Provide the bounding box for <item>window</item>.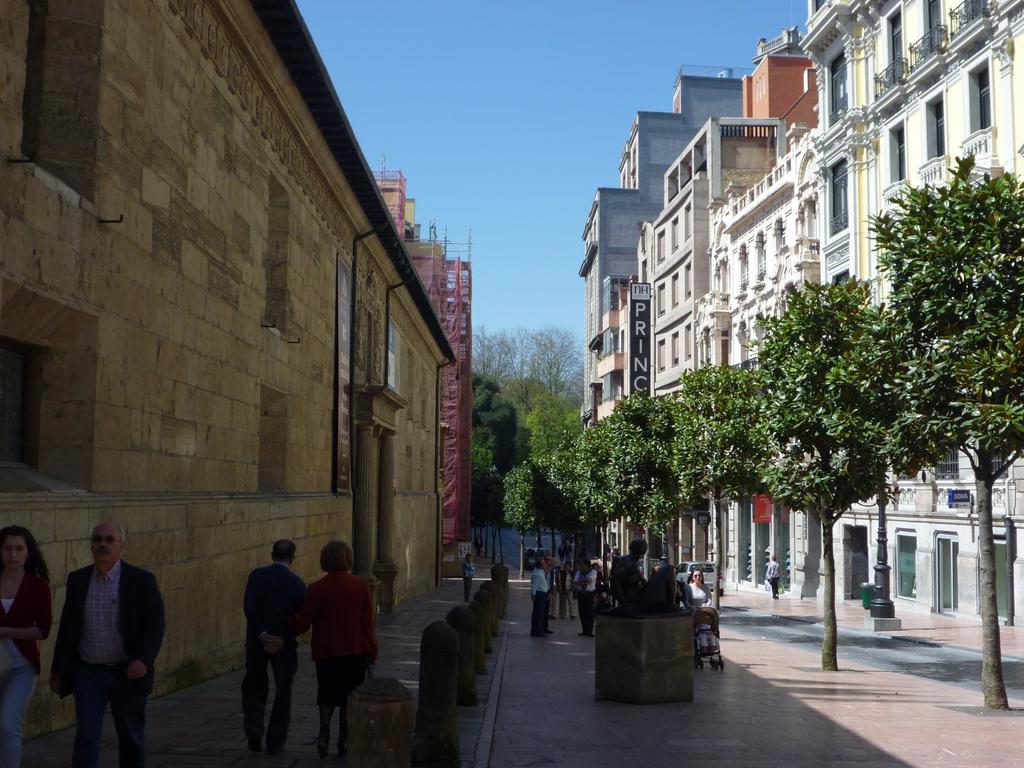
x1=831 y1=55 x2=845 y2=120.
